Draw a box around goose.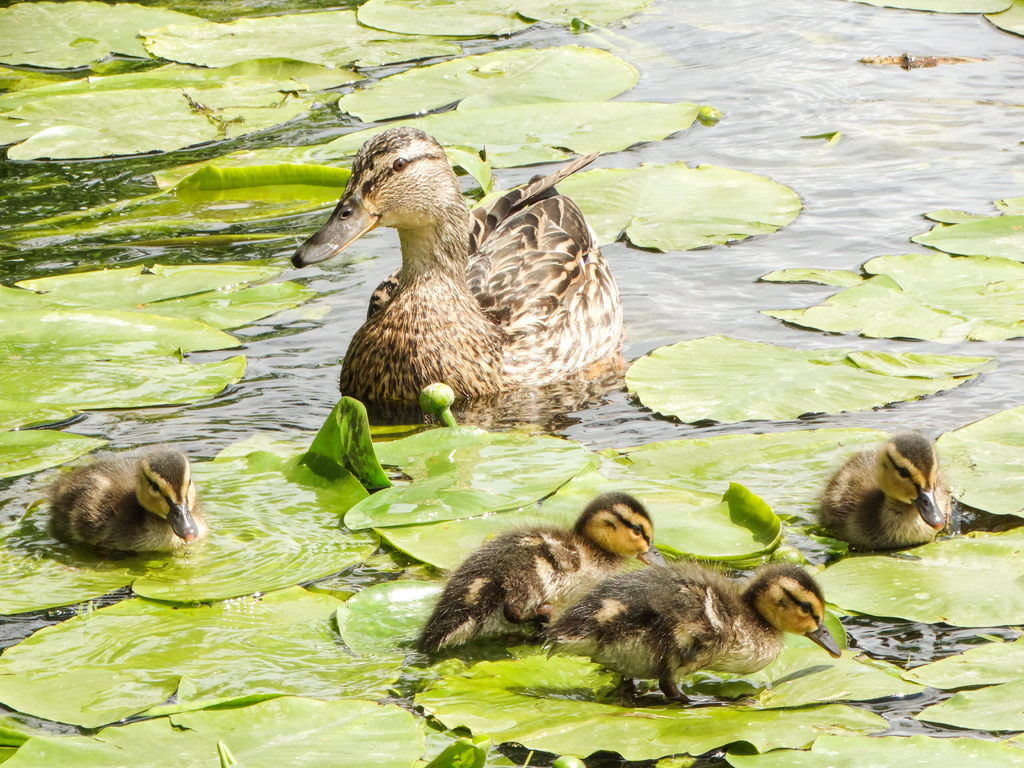
<region>535, 562, 838, 703</region>.
